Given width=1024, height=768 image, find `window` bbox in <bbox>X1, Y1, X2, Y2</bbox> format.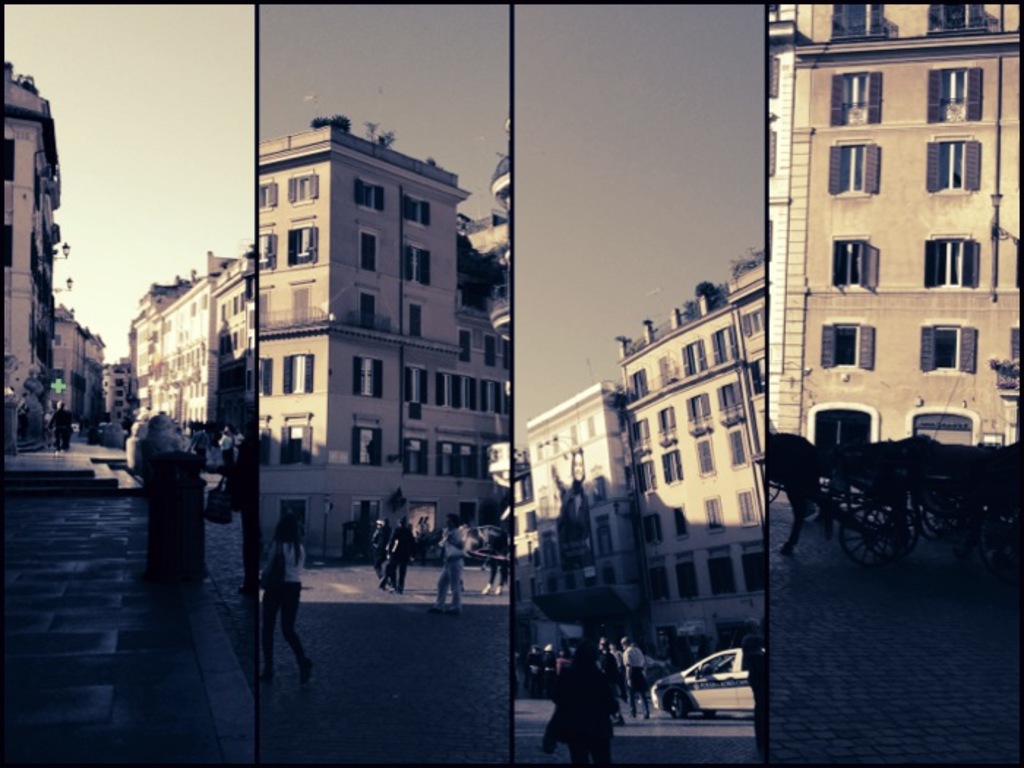
<bbox>284, 423, 316, 467</bbox>.
